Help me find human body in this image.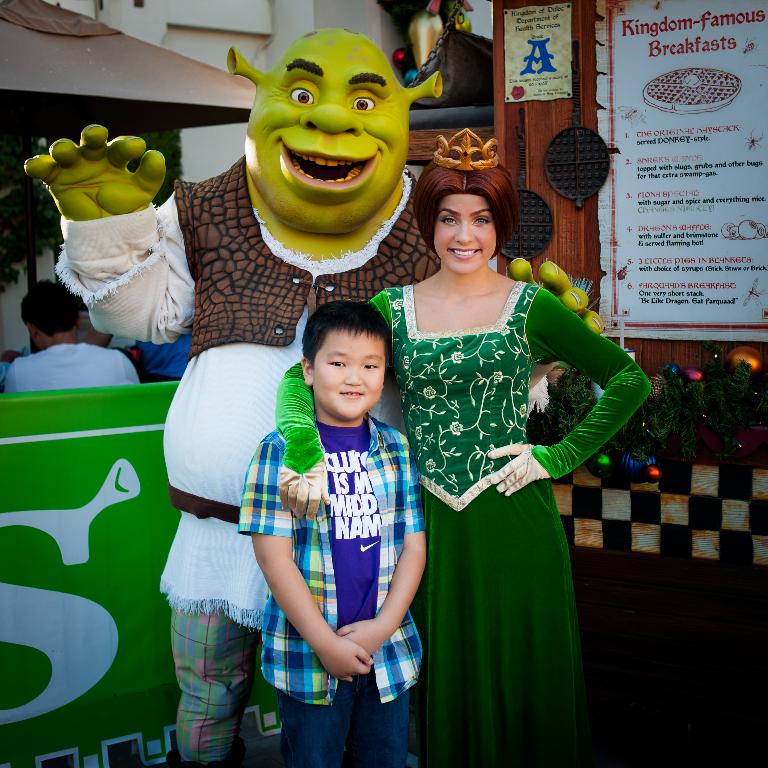
Found it: 16, 31, 610, 762.
